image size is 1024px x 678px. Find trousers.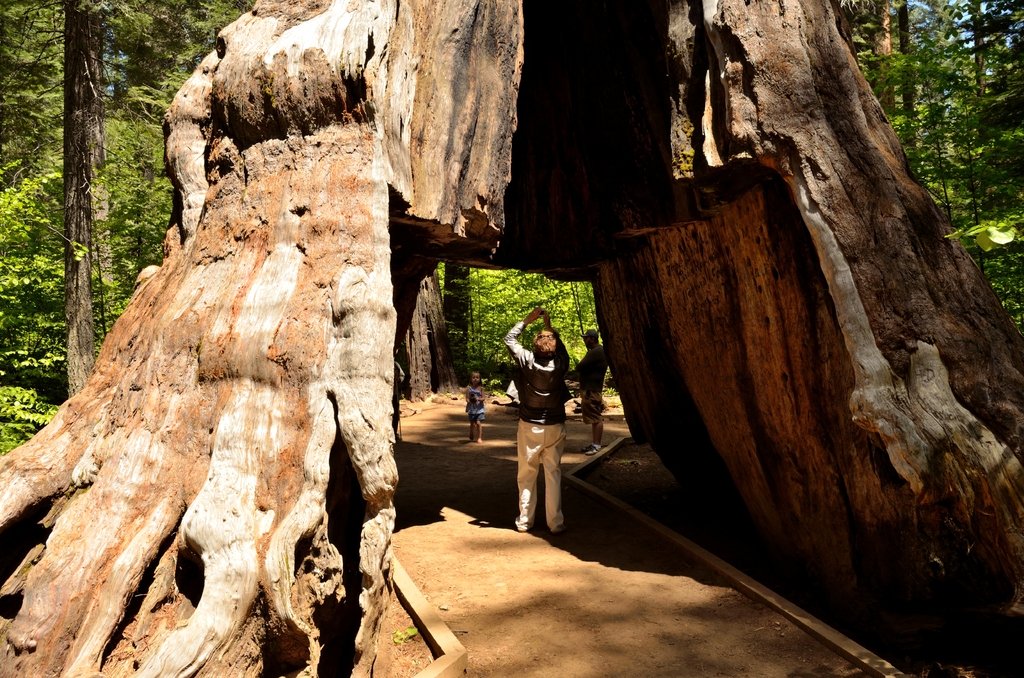
(517,417,566,526).
